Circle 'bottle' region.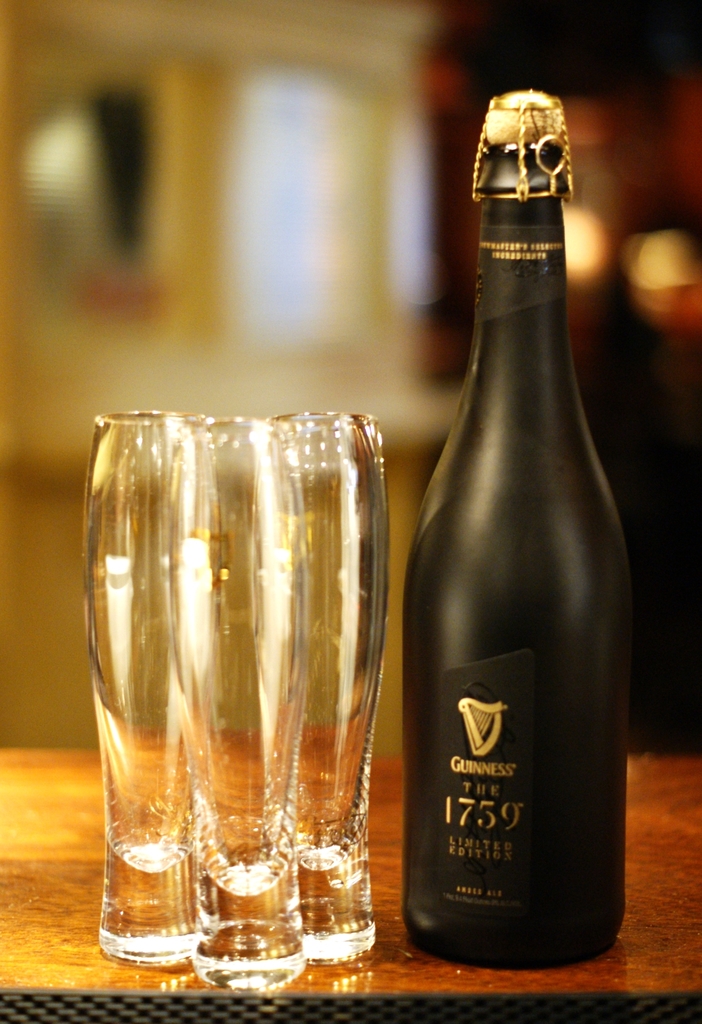
Region: (x1=405, y1=118, x2=633, y2=976).
